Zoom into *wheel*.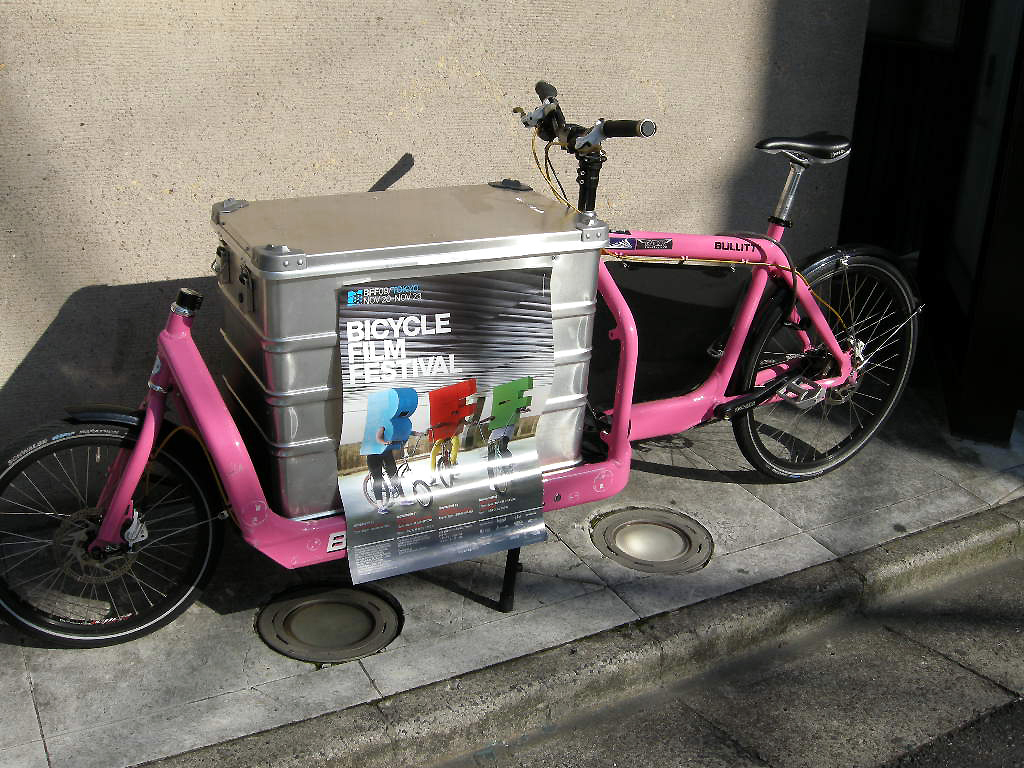
Zoom target: 730:252:917:484.
